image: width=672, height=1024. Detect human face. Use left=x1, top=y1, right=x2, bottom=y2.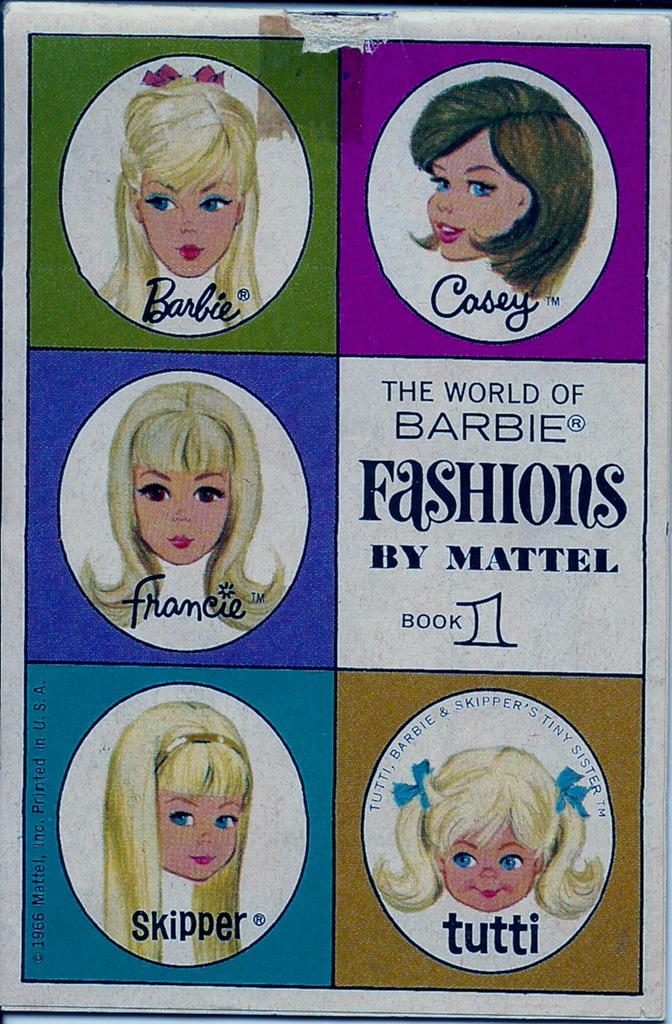
left=428, top=133, right=514, bottom=261.
